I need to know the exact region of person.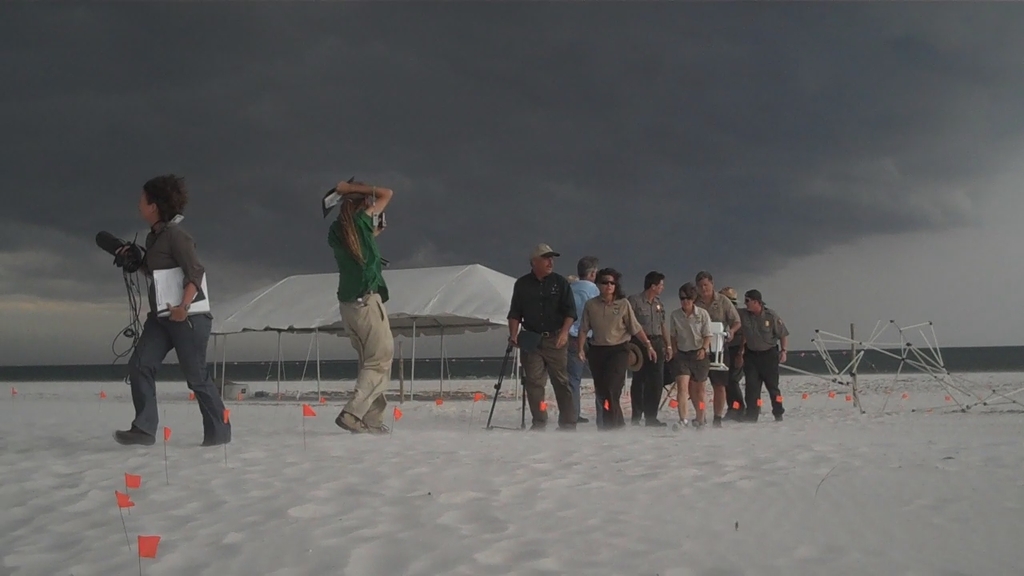
Region: {"left": 507, "top": 244, "right": 576, "bottom": 430}.
